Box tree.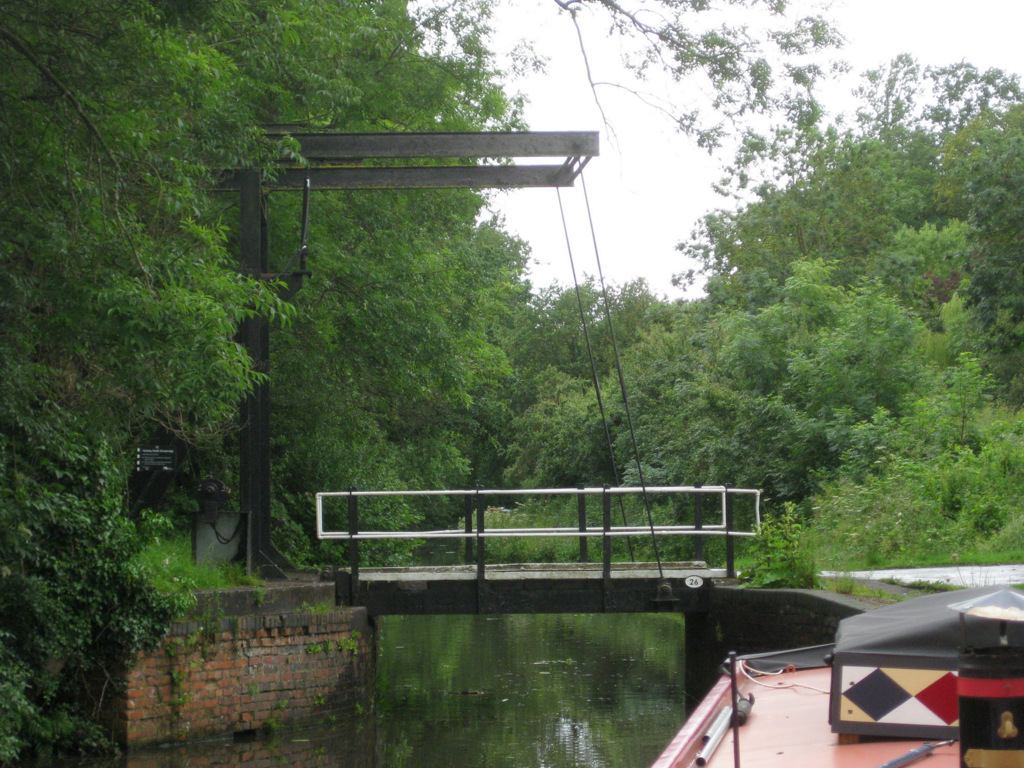
(578, 295, 761, 553).
